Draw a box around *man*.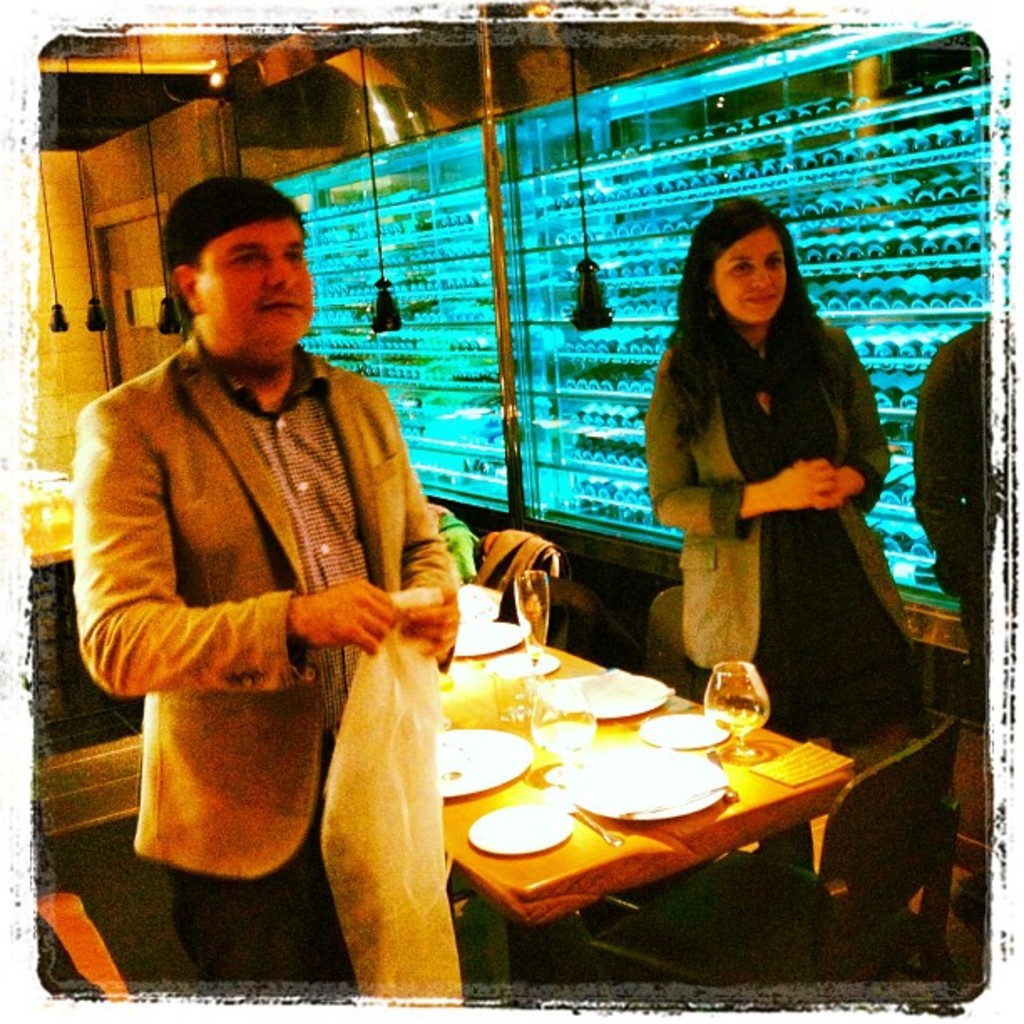
x1=905, y1=315, x2=1017, y2=944.
